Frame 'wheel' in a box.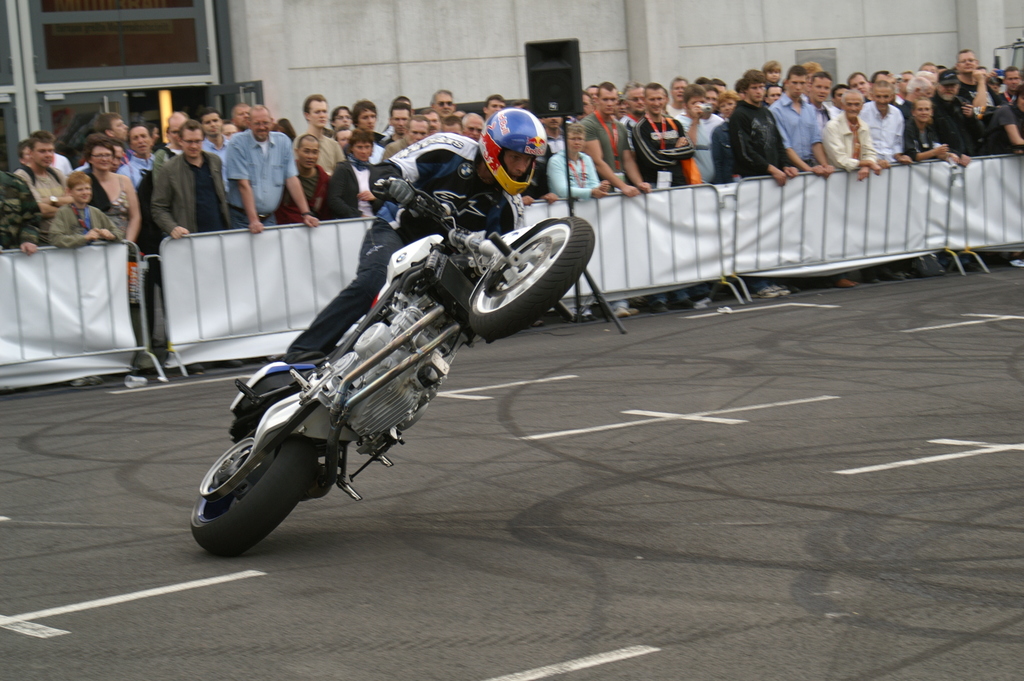
detection(189, 416, 357, 556).
